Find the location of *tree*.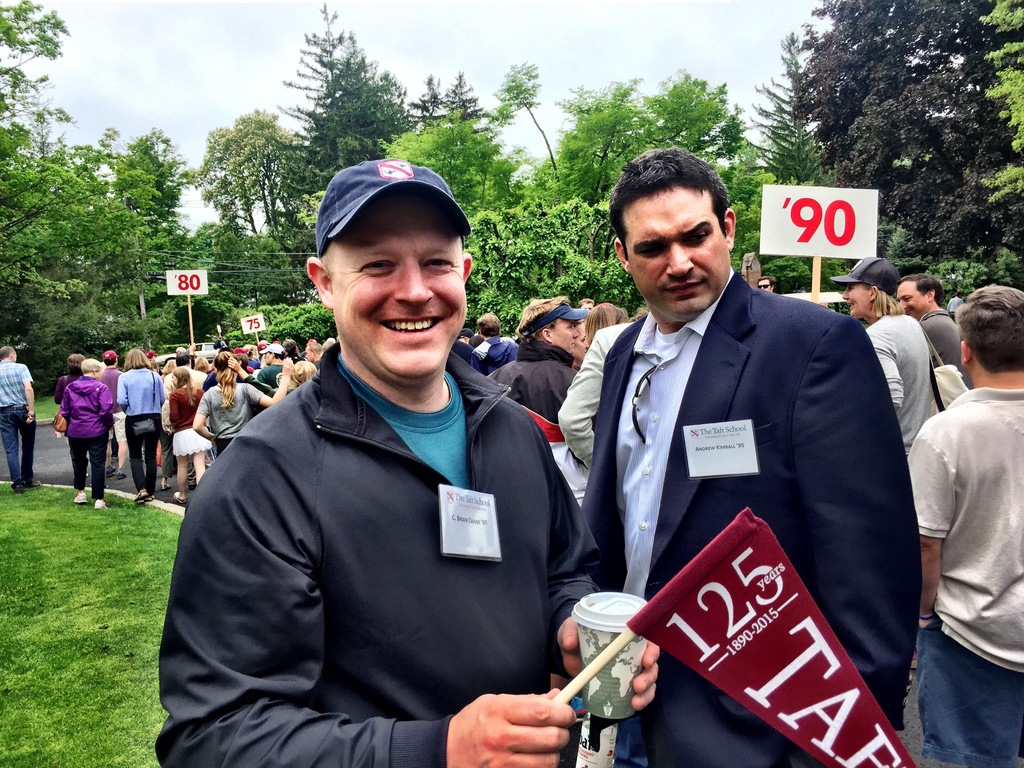
Location: locate(200, 106, 296, 236).
